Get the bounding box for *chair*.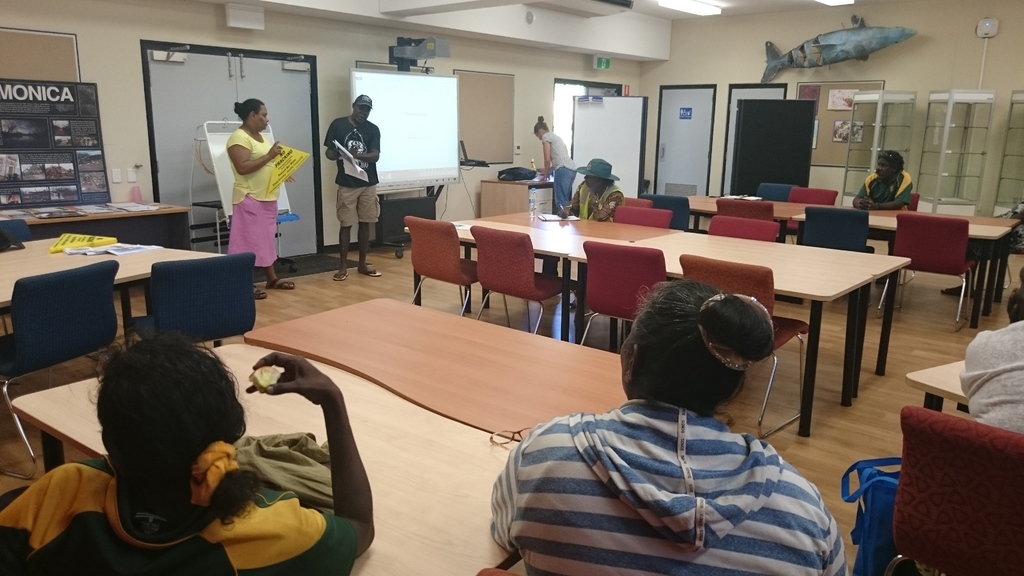
x1=0, y1=257, x2=120, y2=482.
